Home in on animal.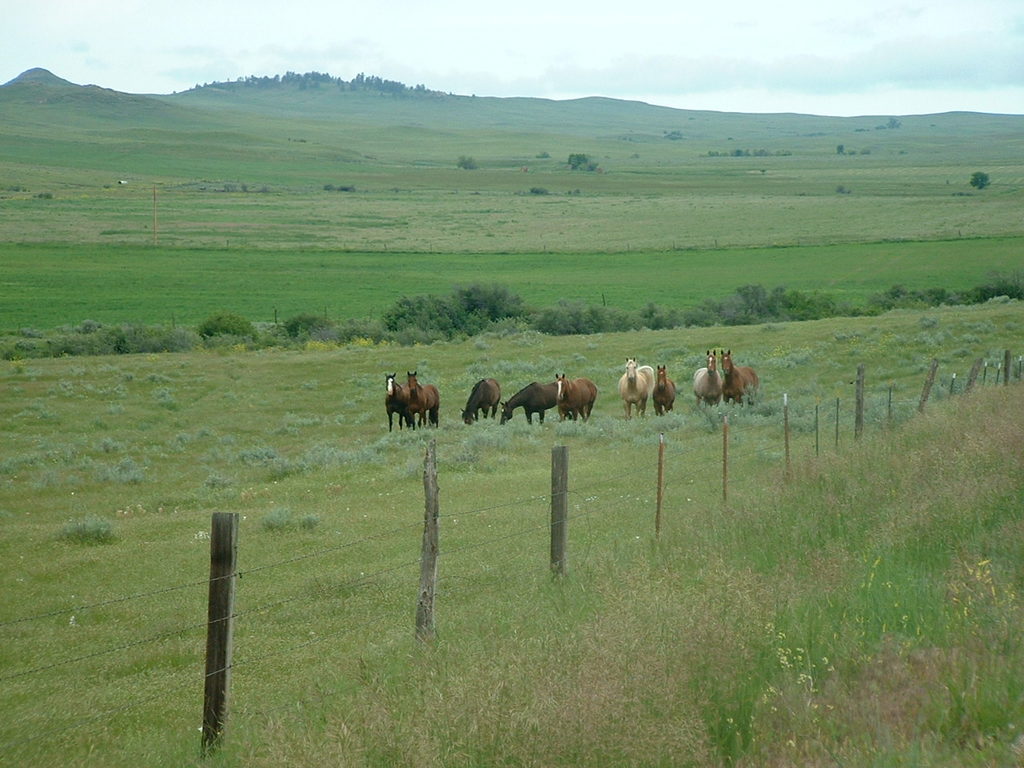
Homed in at (501, 382, 557, 426).
